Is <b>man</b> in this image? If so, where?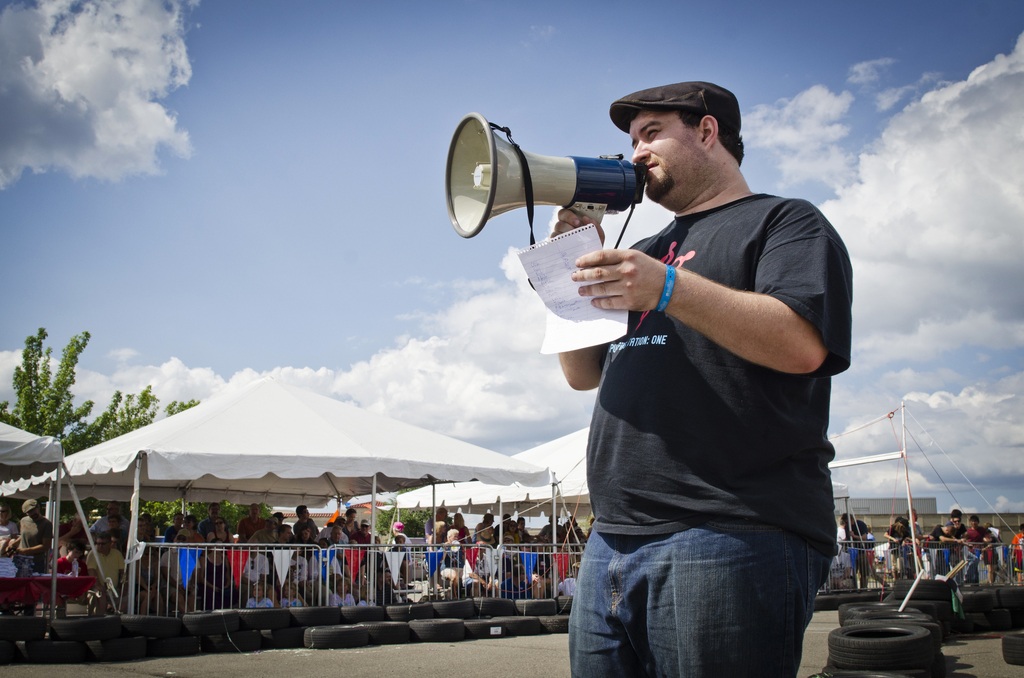
Yes, at (886,512,915,570).
